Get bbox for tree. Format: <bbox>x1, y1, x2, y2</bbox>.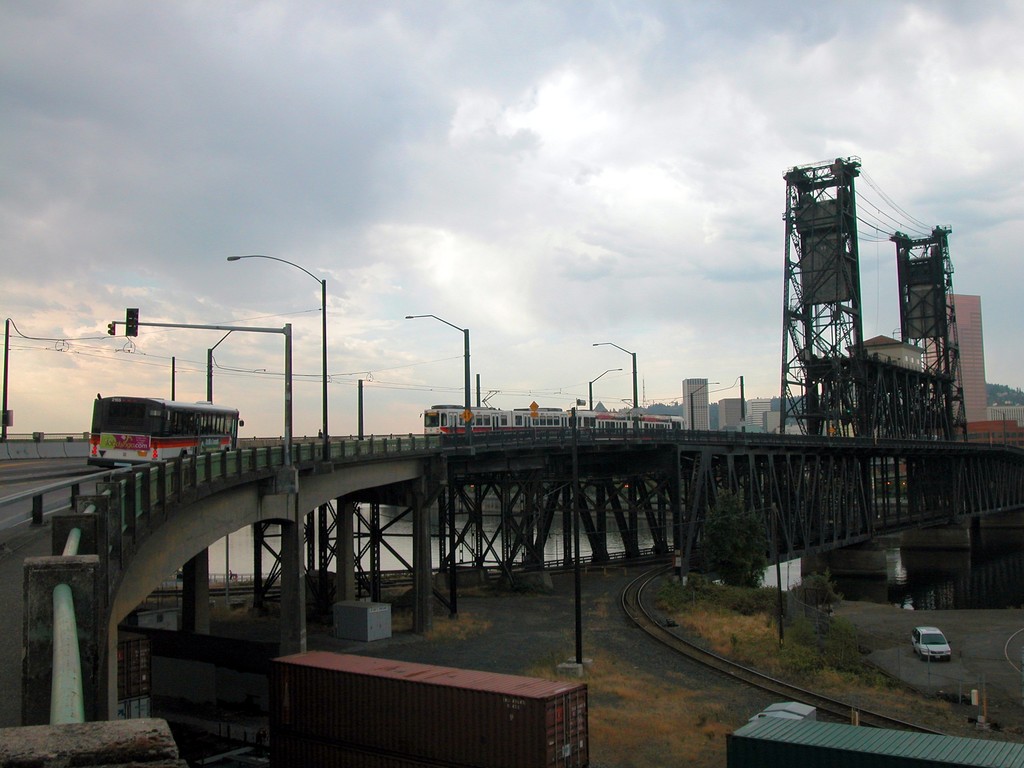
<bbox>692, 493, 770, 588</bbox>.
